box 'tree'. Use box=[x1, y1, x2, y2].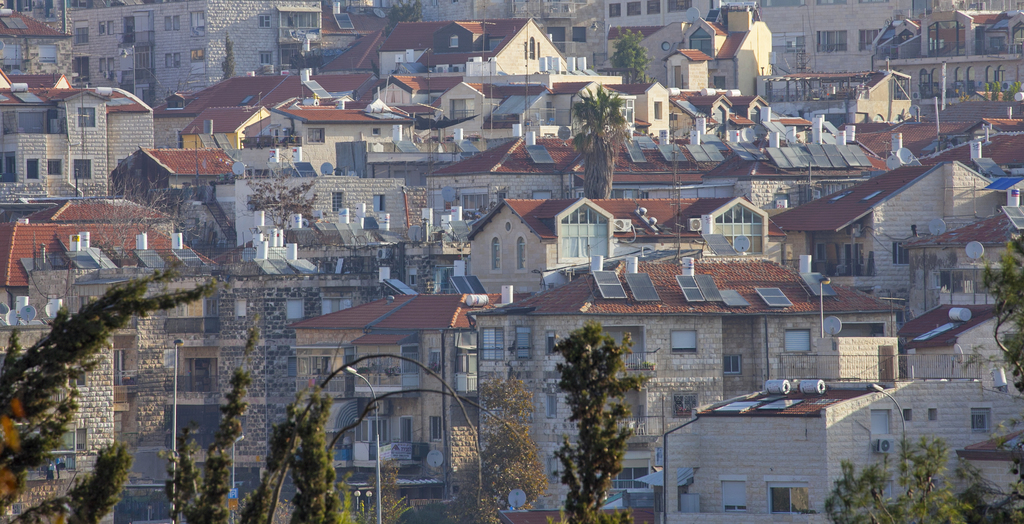
box=[382, 0, 427, 42].
